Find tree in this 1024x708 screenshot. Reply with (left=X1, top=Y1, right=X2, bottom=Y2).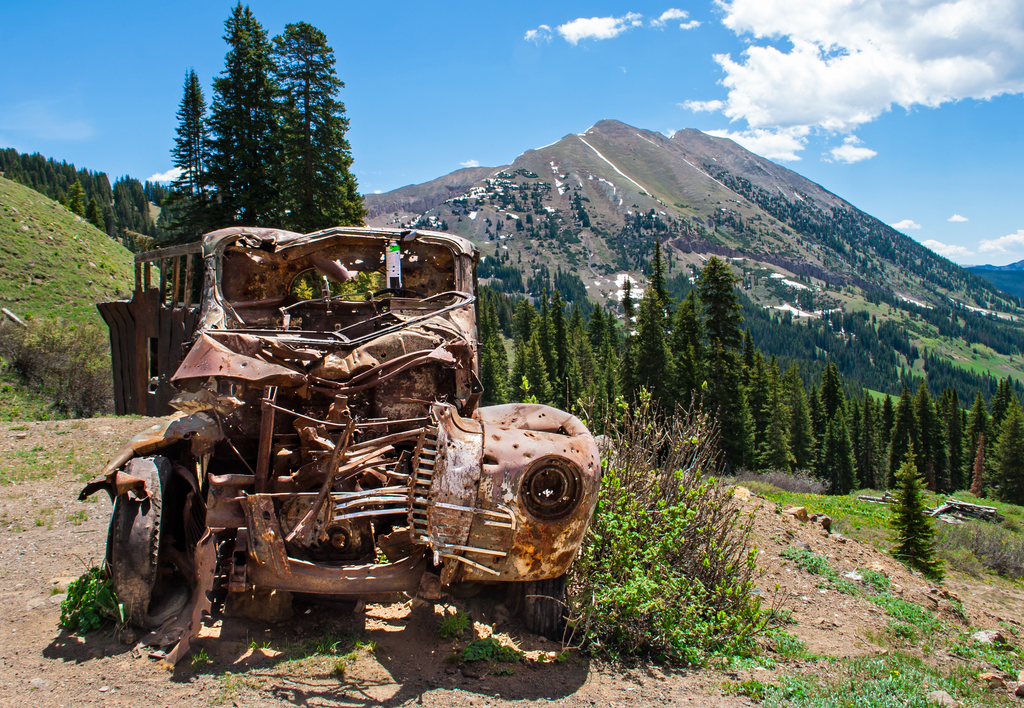
(left=488, top=233, right=496, bottom=239).
